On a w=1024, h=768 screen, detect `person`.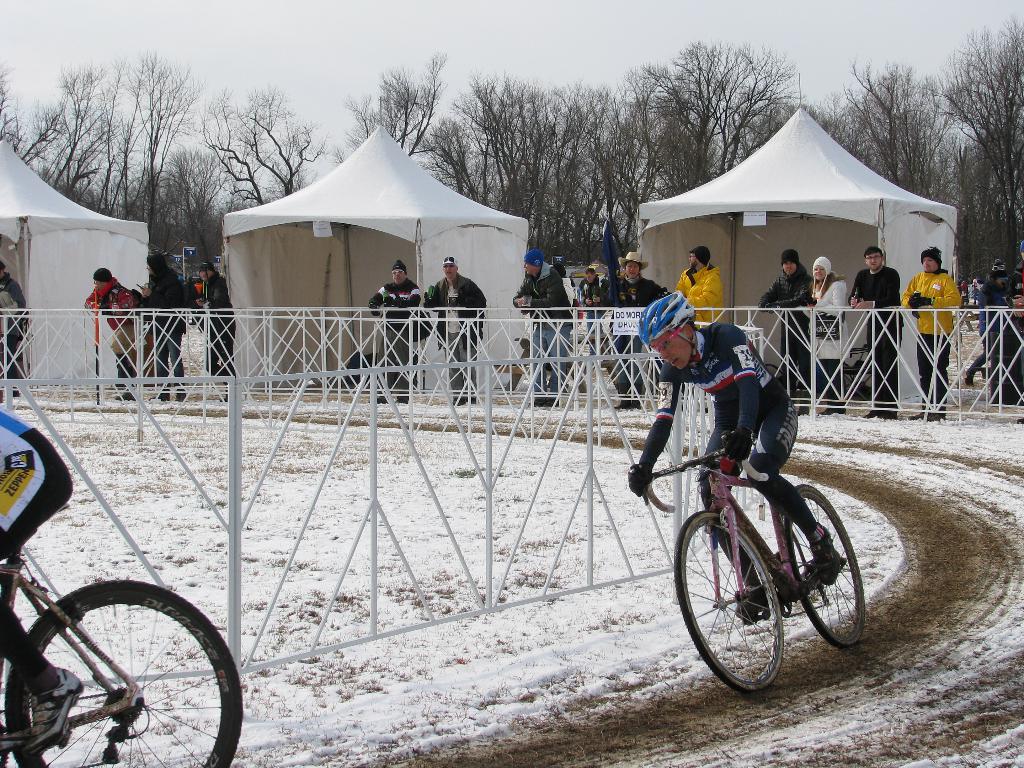
bbox=(196, 262, 237, 390).
